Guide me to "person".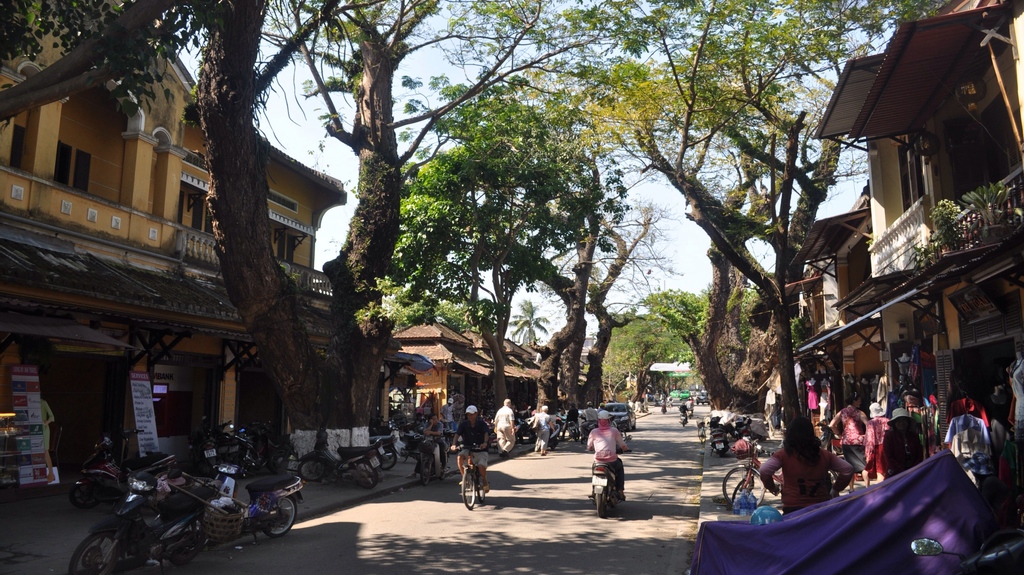
Guidance: BBox(586, 409, 633, 507).
